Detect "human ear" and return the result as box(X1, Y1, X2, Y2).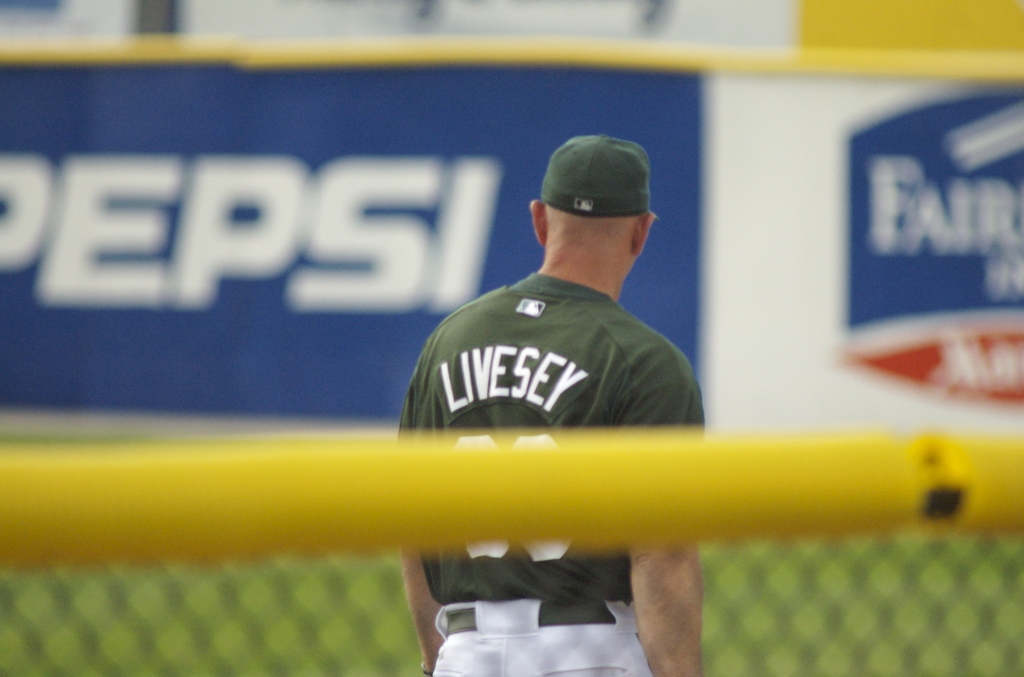
box(634, 213, 652, 254).
